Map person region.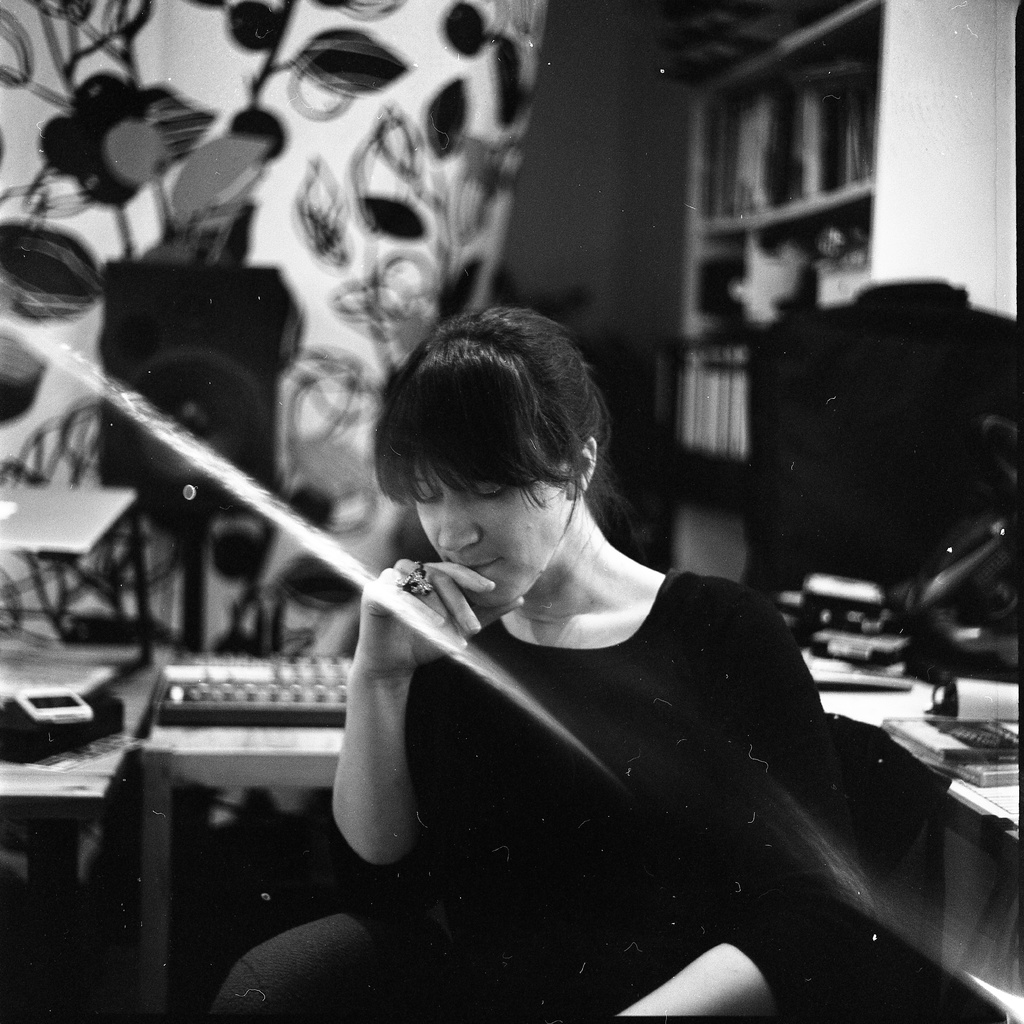
Mapped to locate(210, 307, 875, 1023).
